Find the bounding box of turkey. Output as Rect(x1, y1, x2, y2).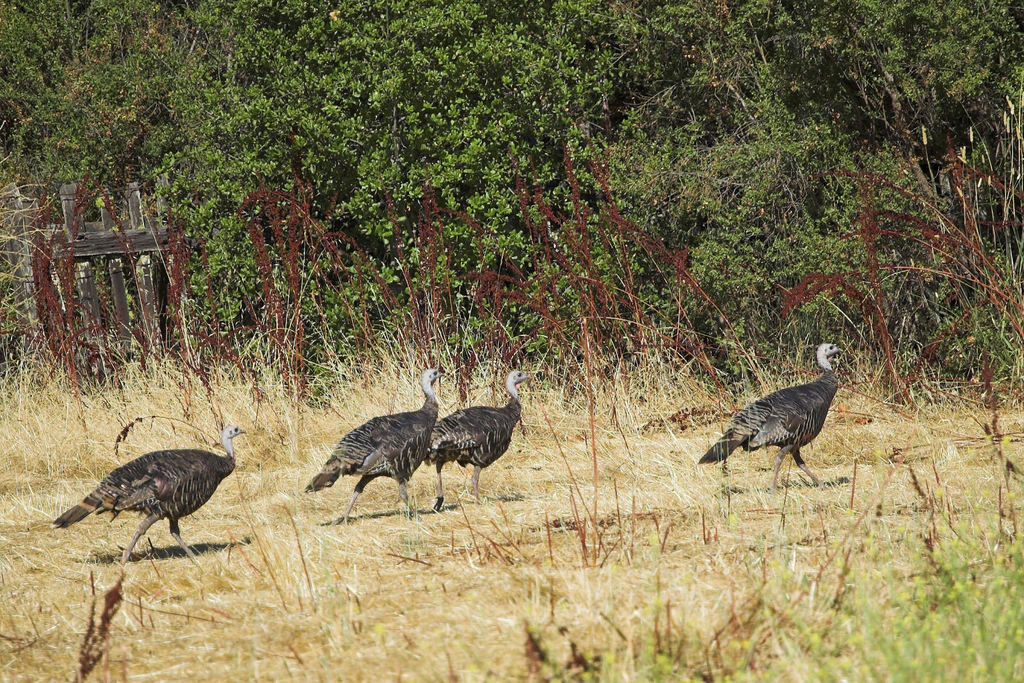
Rect(694, 342, 847, 490).
